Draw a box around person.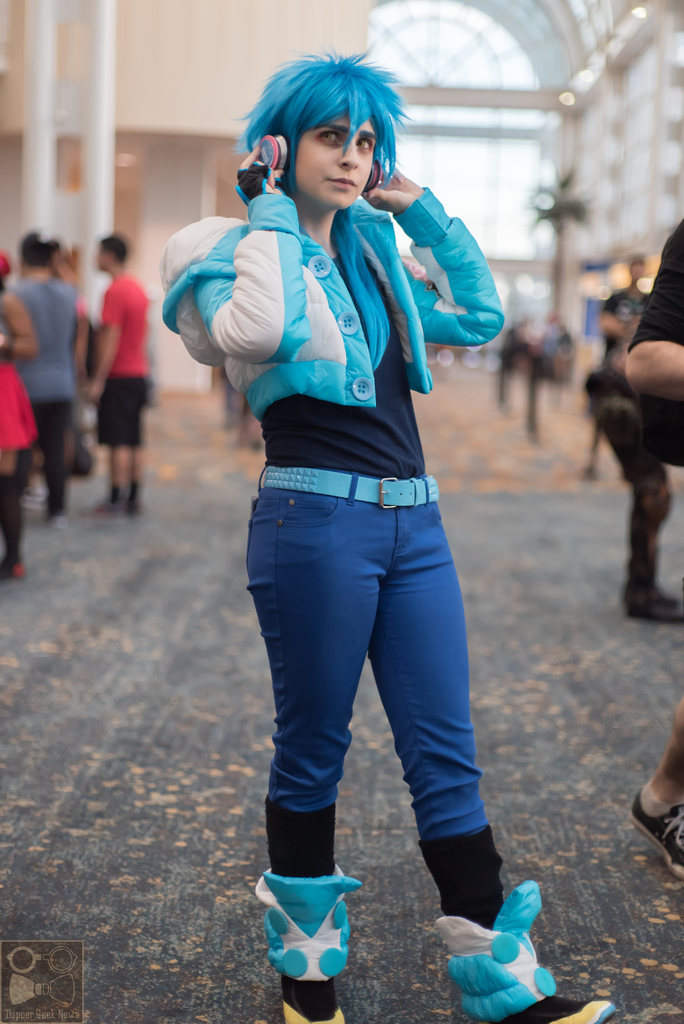
(174,14,515,954).
